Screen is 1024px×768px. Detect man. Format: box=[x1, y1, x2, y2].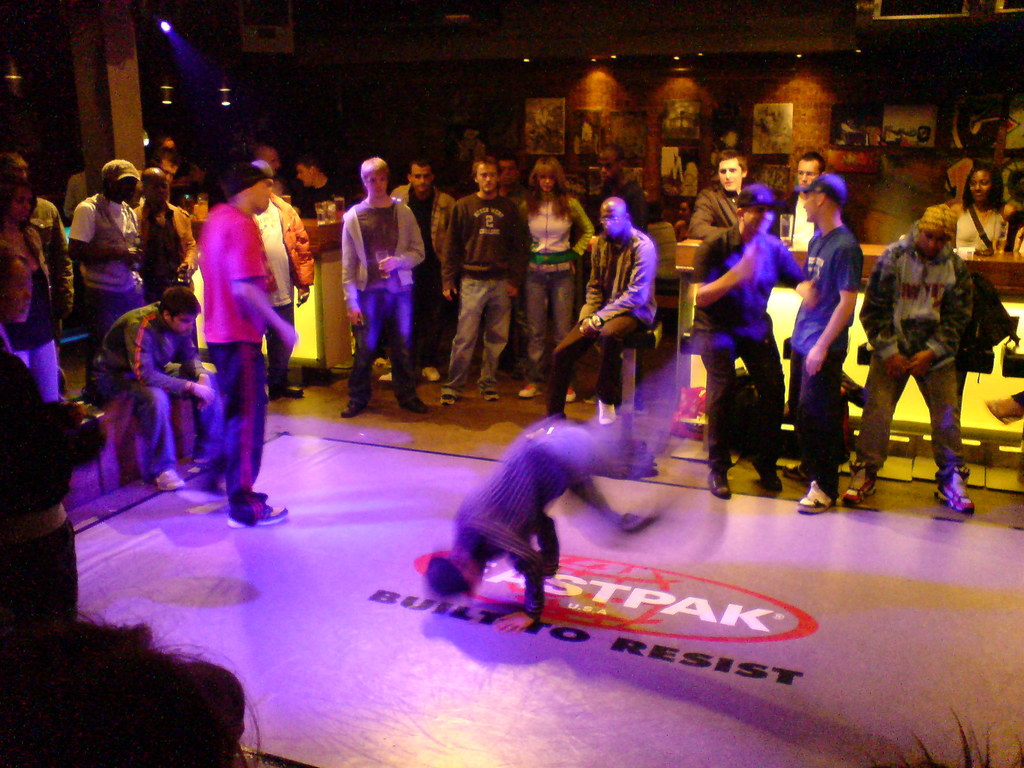
box=[295, 157, 347, 225].
